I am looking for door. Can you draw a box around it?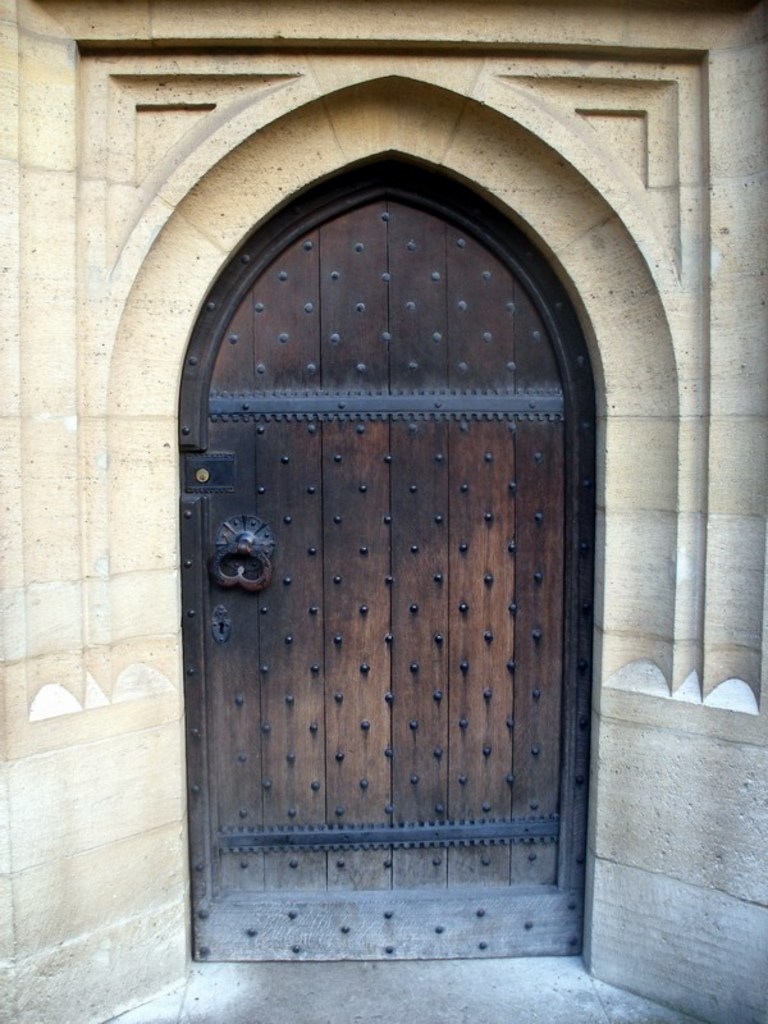
Sure, the bounding box is l=156, t=147, r=594, b=948.
